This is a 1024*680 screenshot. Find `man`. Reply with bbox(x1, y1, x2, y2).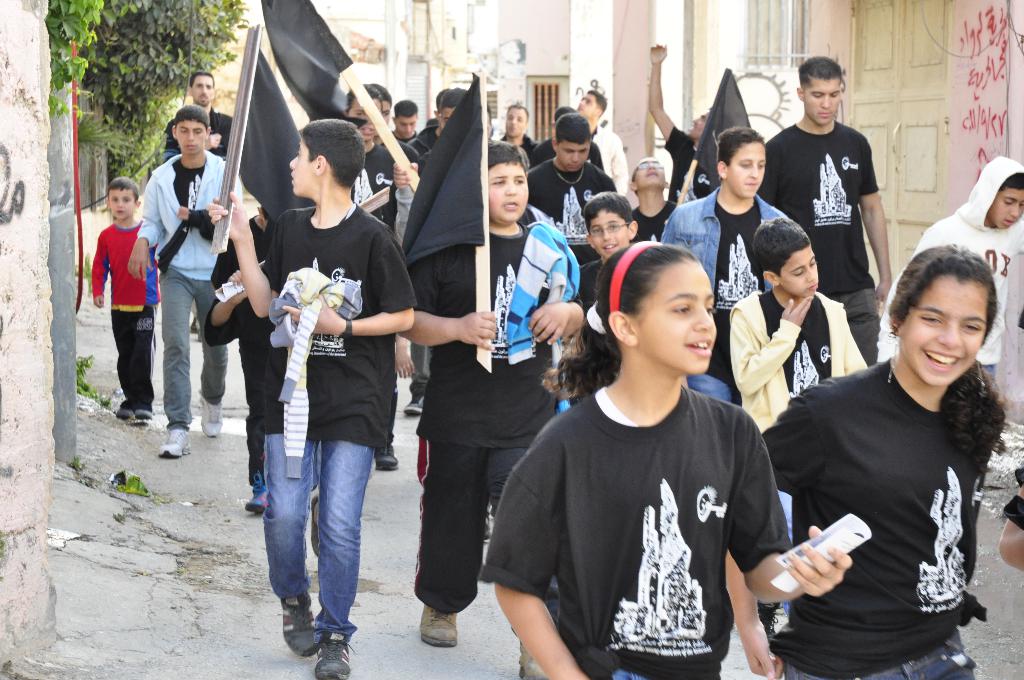
bbox(759, 52, 895, 355).
